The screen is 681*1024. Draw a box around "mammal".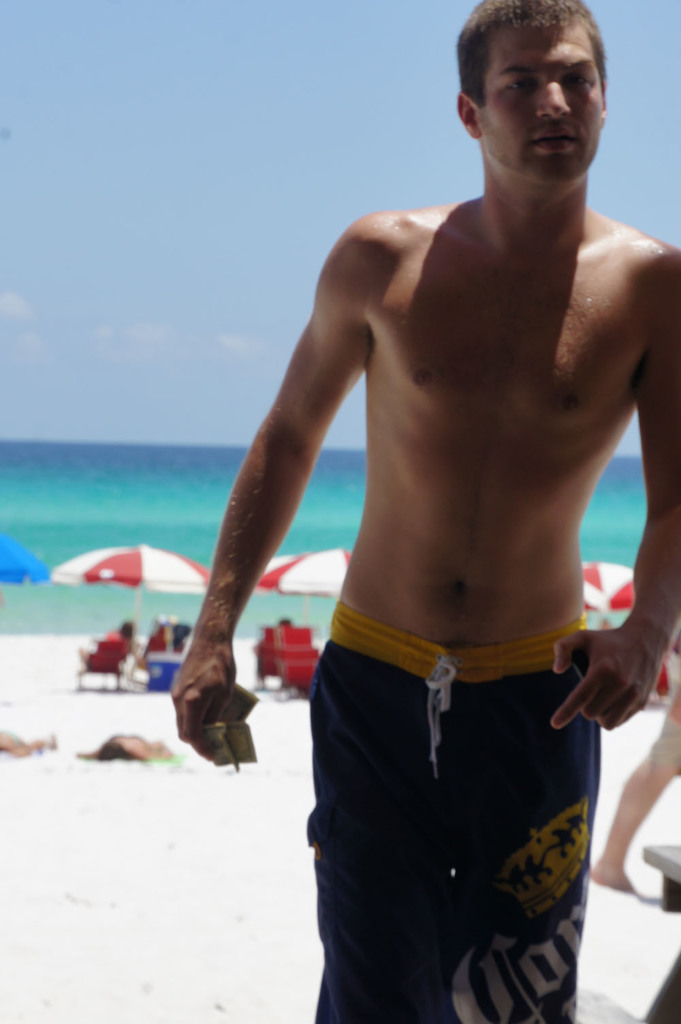
[590, 673, 680, 890].
